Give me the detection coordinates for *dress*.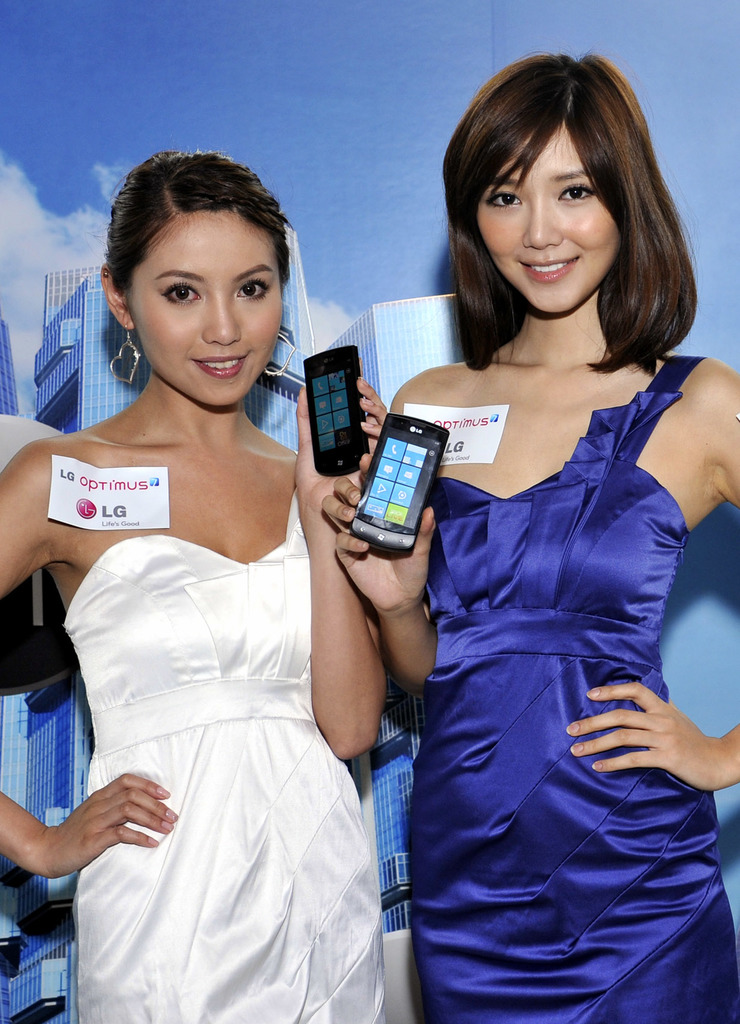
bbox(419, 356, 739, 1023).
